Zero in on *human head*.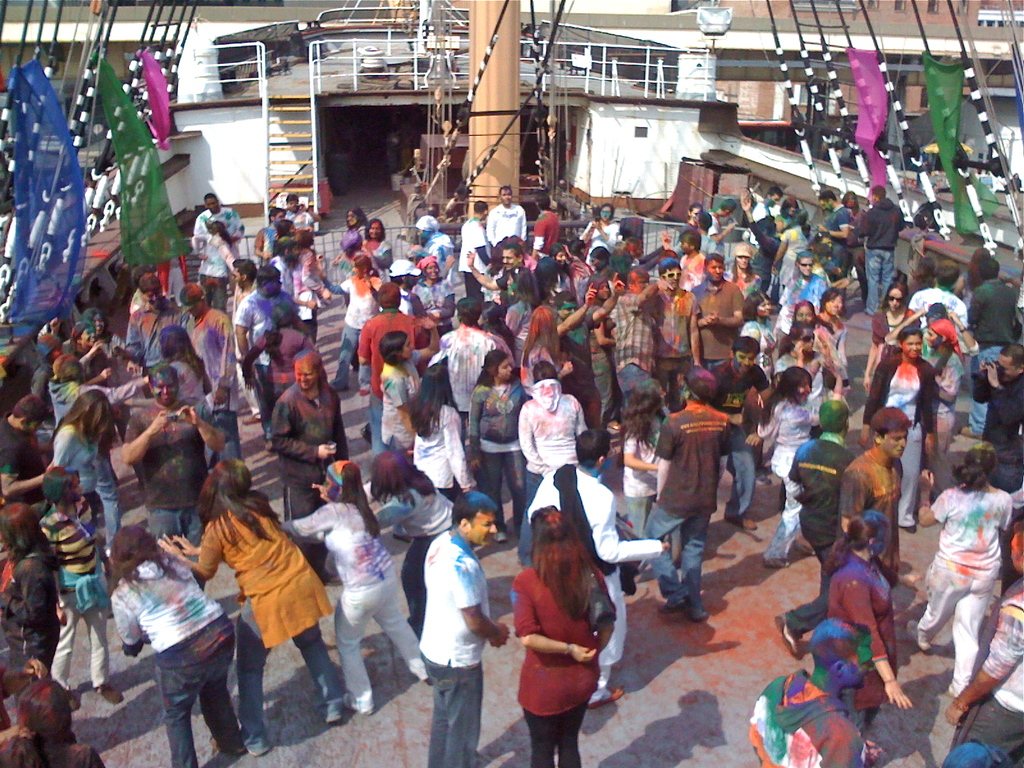
Zeroed in: x1=623, y1=239, x2=644, y2=260.
